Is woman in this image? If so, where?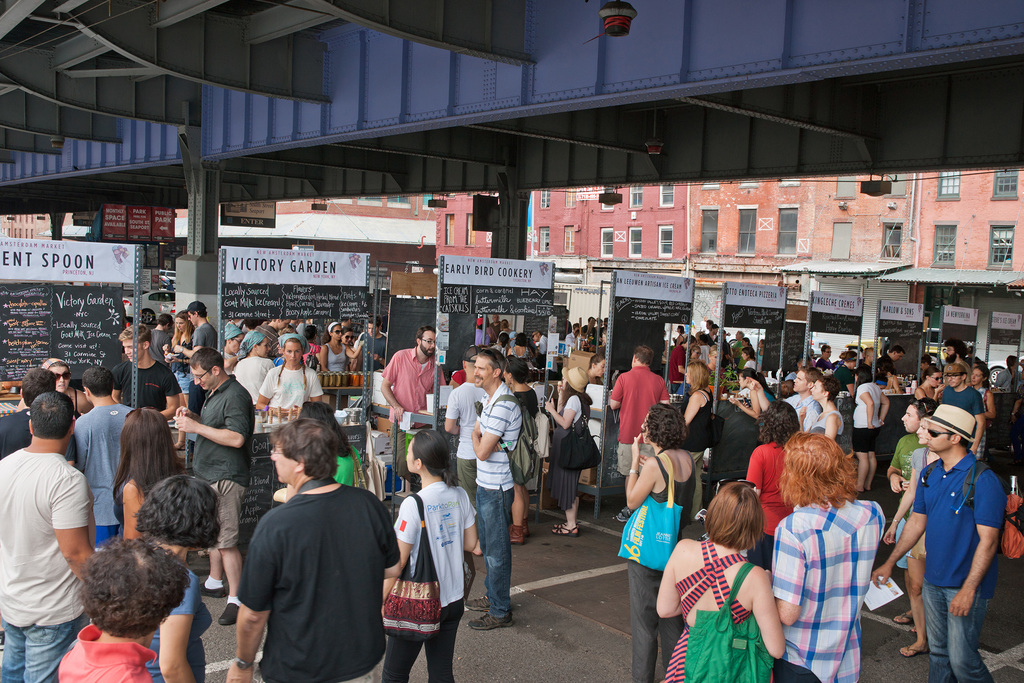
Yes, at x1=726 y1=368 x2=780 y2=418.
